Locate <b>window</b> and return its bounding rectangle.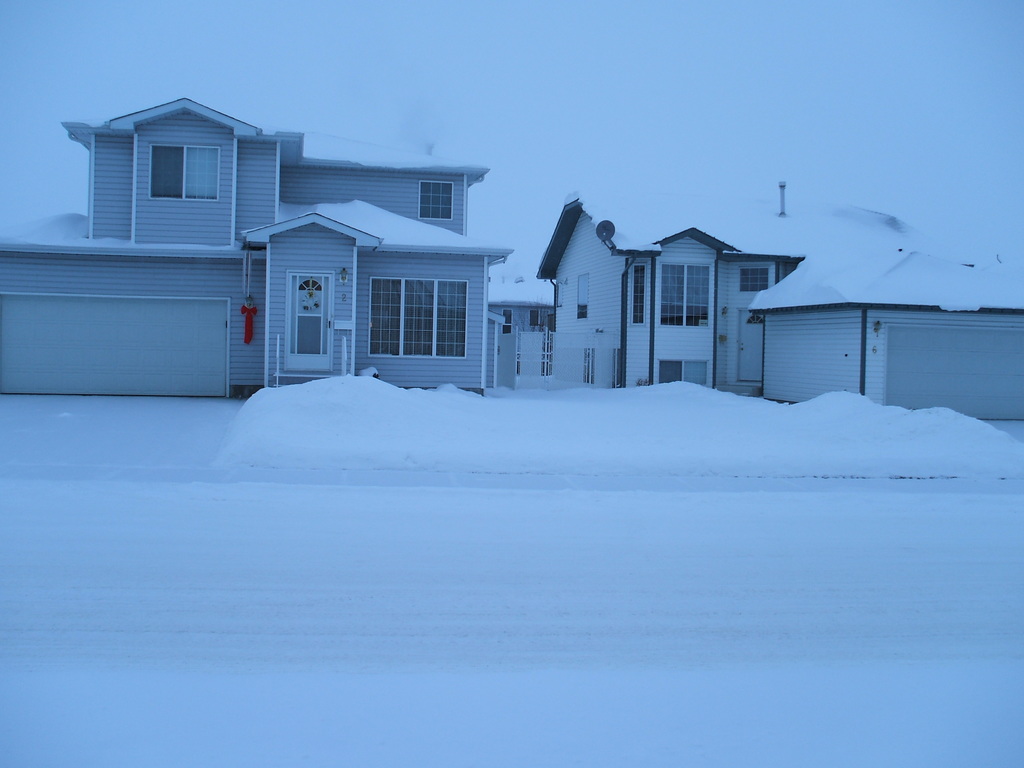
{"left": 420, "top": 180, "right": 453, "bottom": 220}.
